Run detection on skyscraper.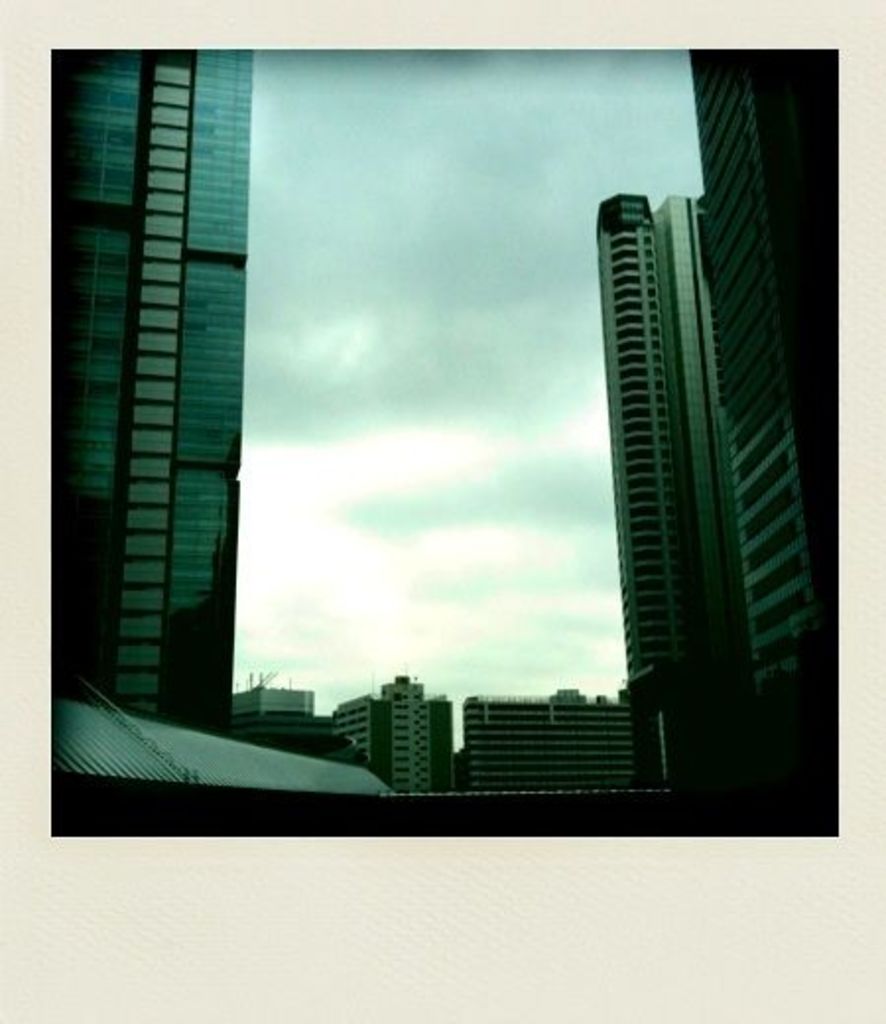
Result: {"x1": 453, "y1": 685, "x2": 638, "y2": 794}.
